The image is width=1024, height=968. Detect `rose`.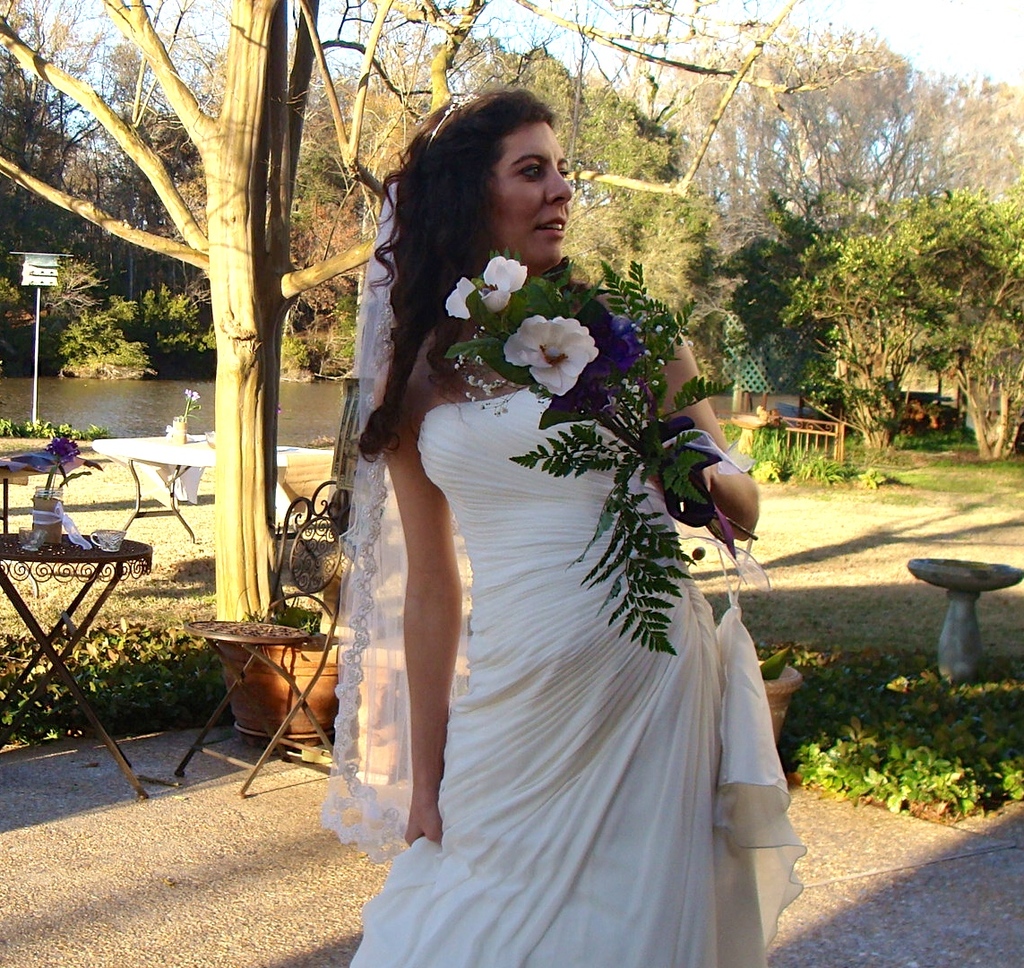
Detection: left=485, top=254, right=530, bottom=315.
